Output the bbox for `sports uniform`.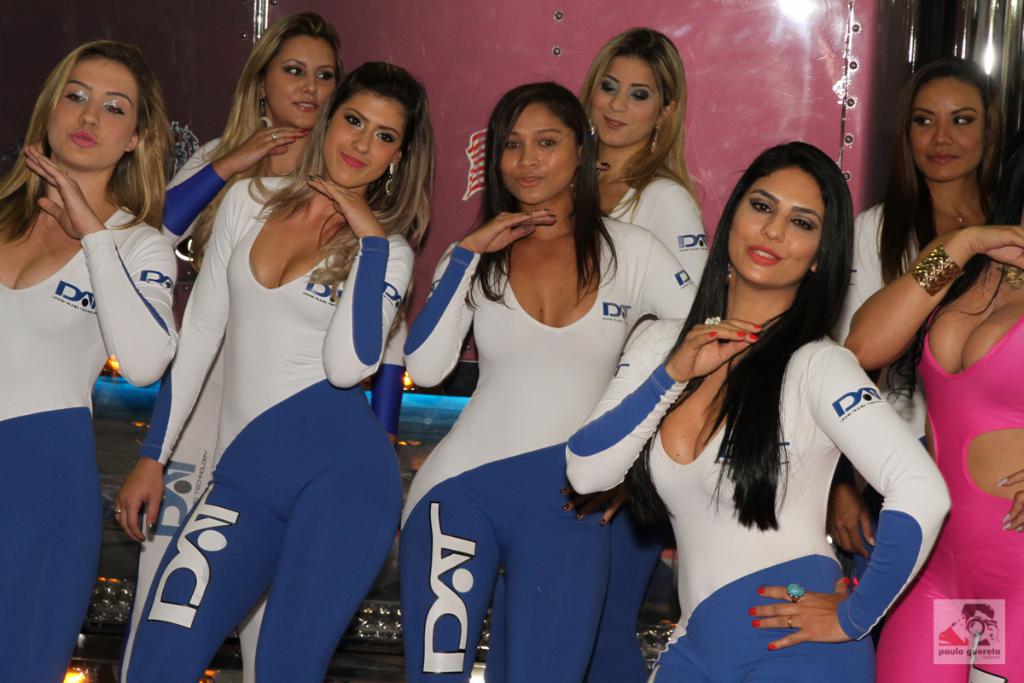
bbox=[148, 120, 293, 260].
